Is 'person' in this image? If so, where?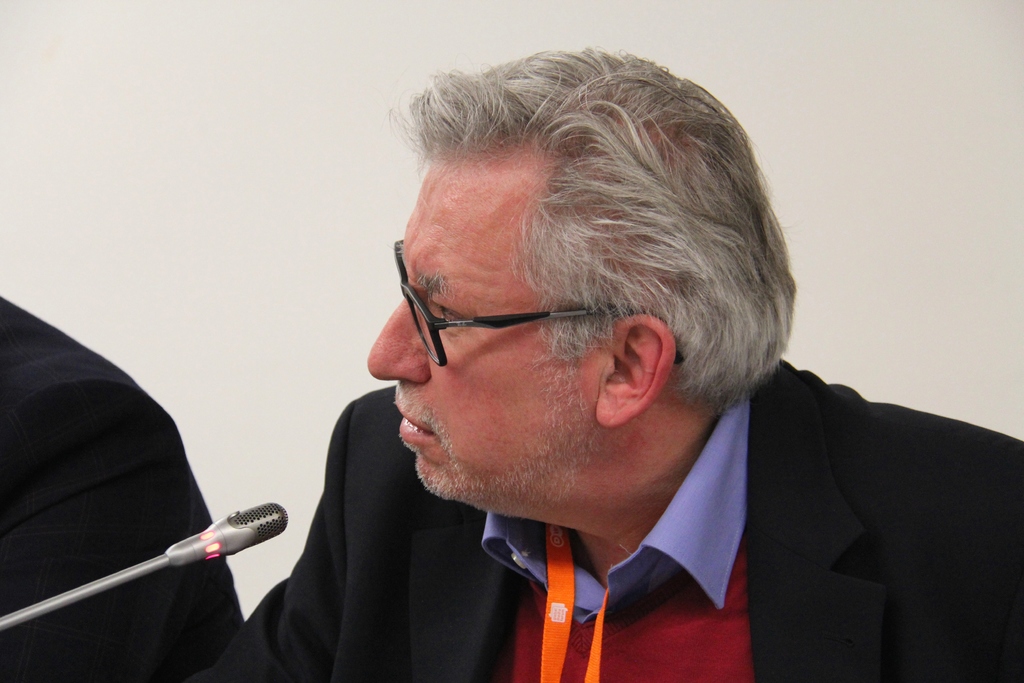
Yes, at [184, 42, 1023, 682].
